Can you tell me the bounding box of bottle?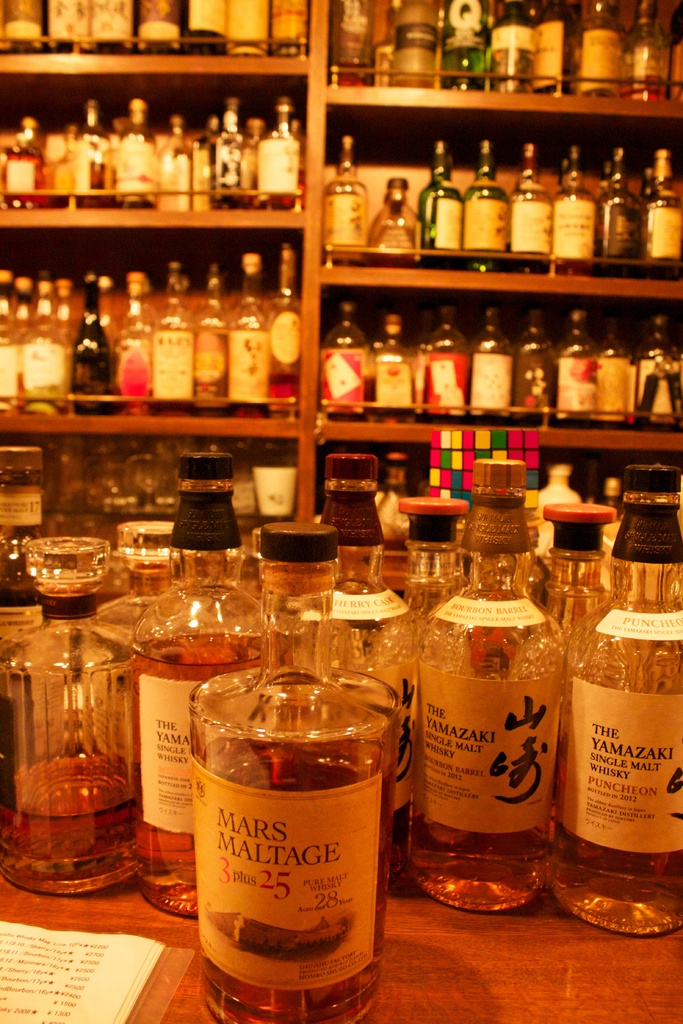
50/125/76/205.
